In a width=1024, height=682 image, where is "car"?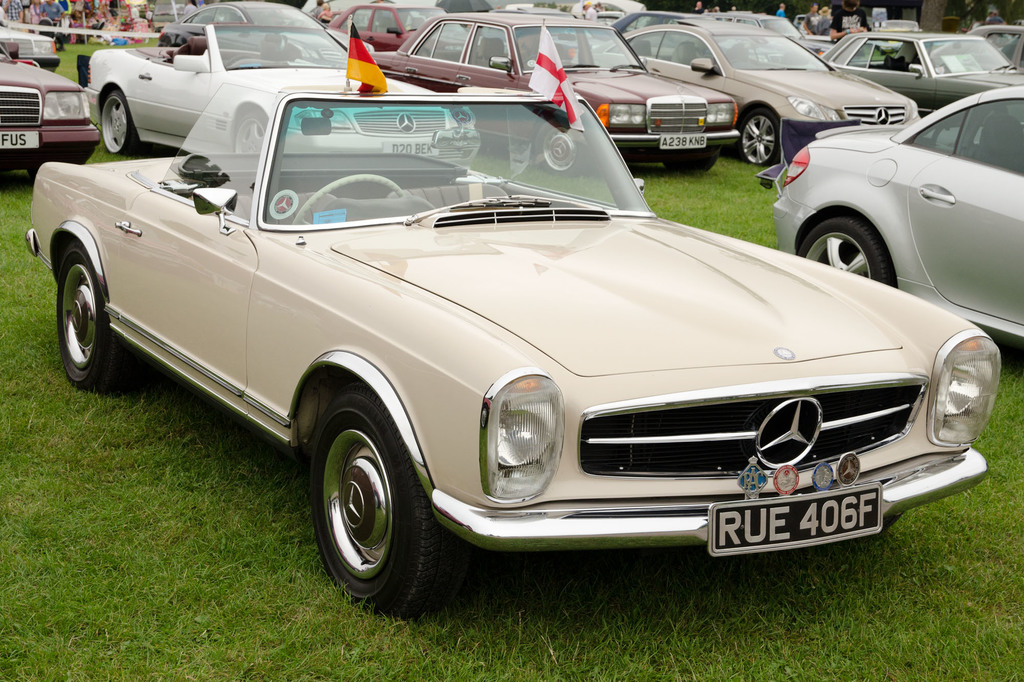
bbox=[0, 47, 101, 180].
